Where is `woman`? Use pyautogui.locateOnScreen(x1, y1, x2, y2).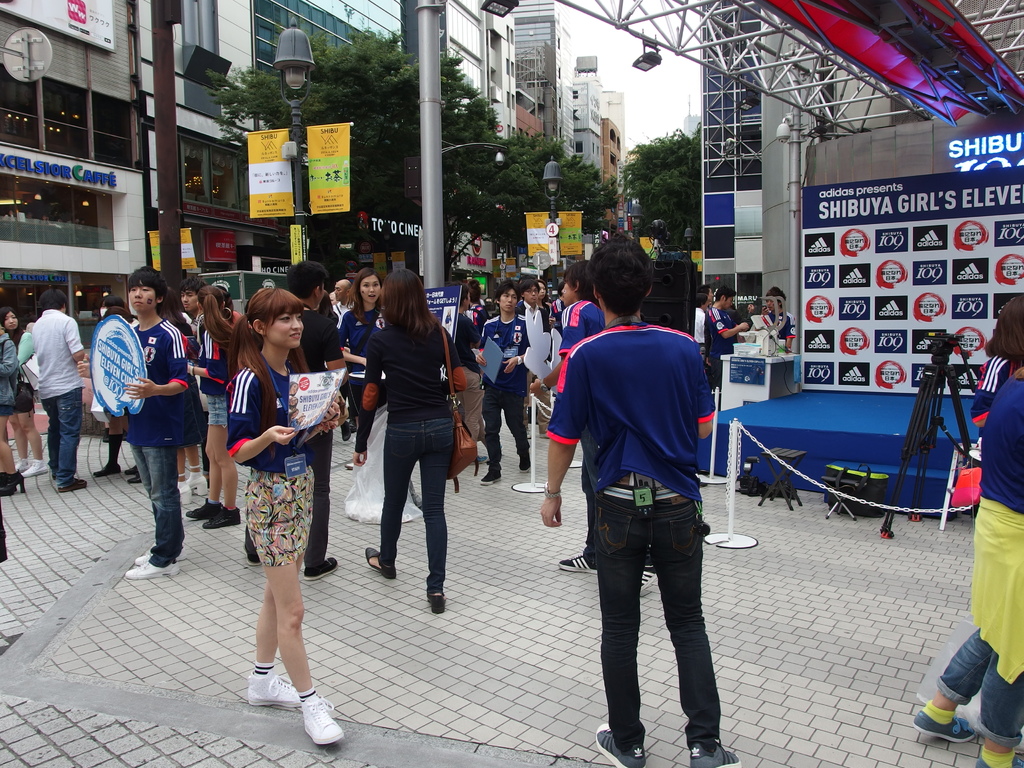
pyautogui.locateOnScreen(1, 306, 38, 478).
